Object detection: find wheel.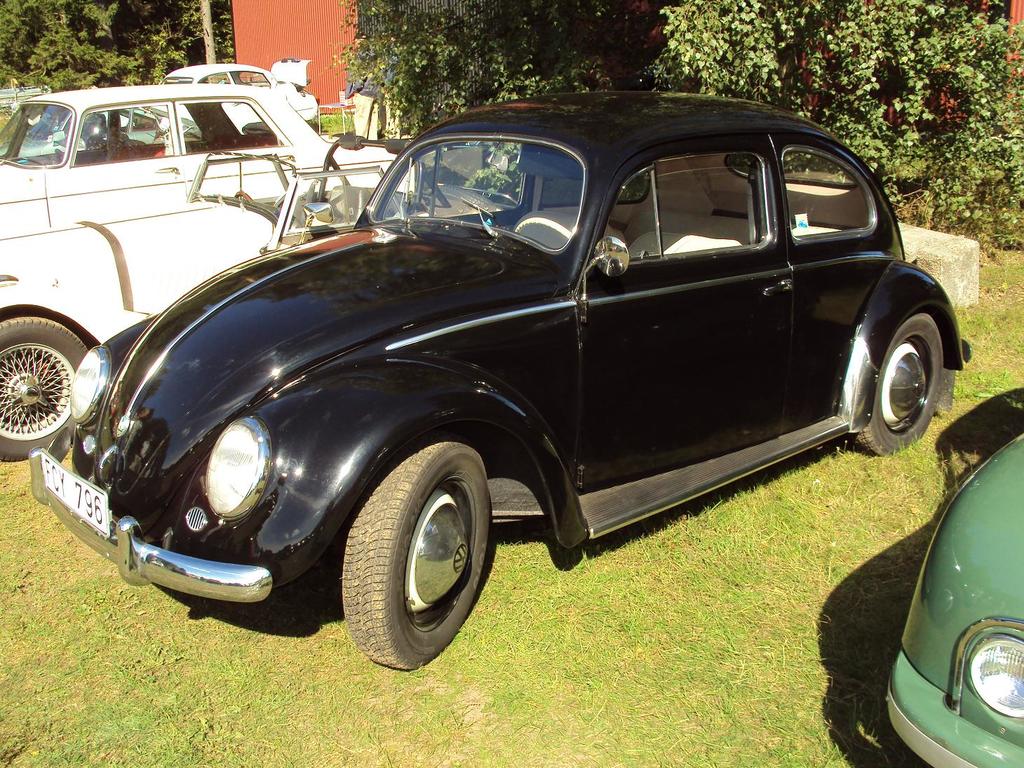
locate(0, 316, 88, 461).
